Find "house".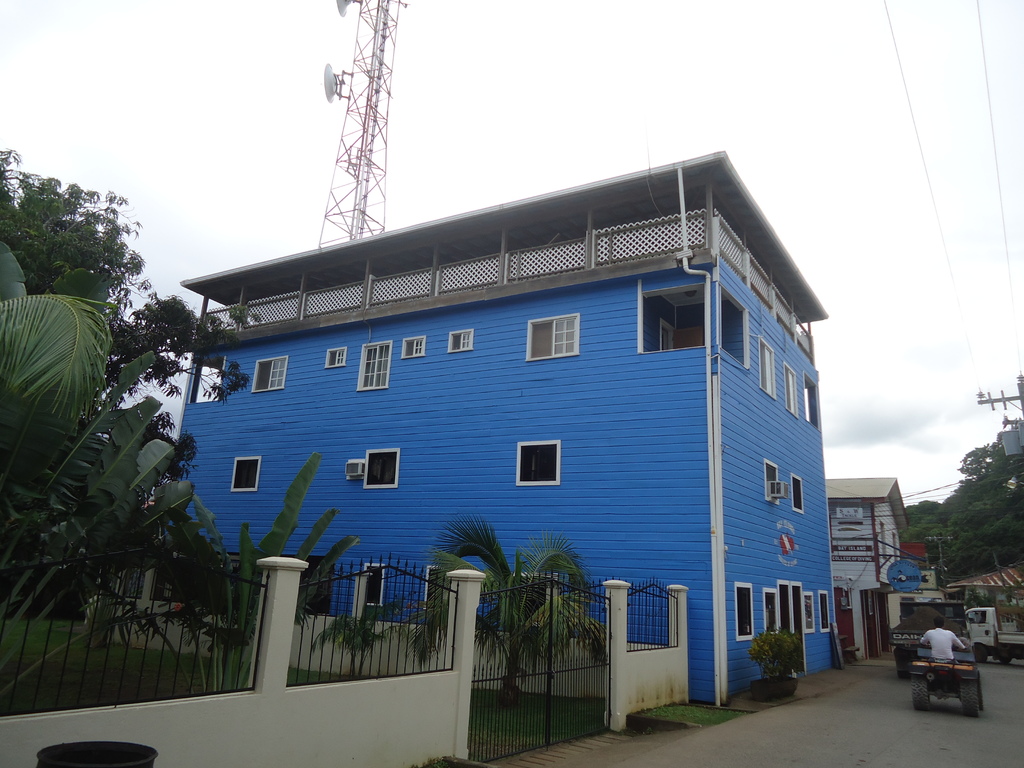
region(824, 477, 911, 659).
